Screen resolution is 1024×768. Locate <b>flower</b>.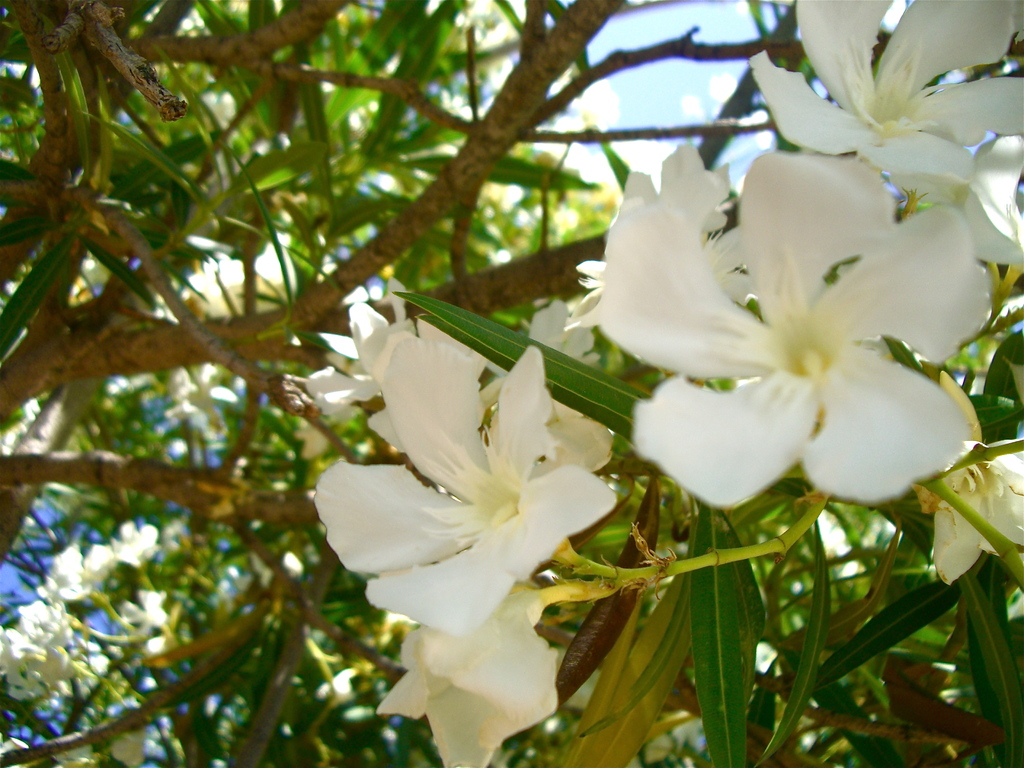
<box>495,298,608,419</box>.
